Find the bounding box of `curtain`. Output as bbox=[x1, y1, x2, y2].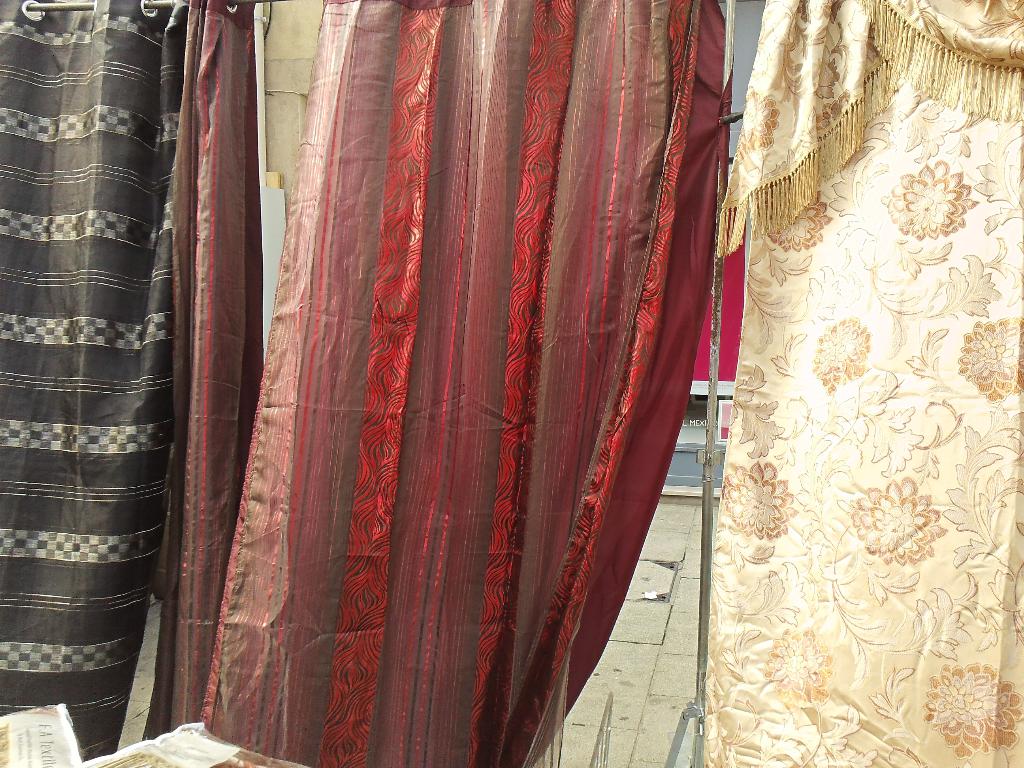
bbox=[0, 0, 189, 746].
